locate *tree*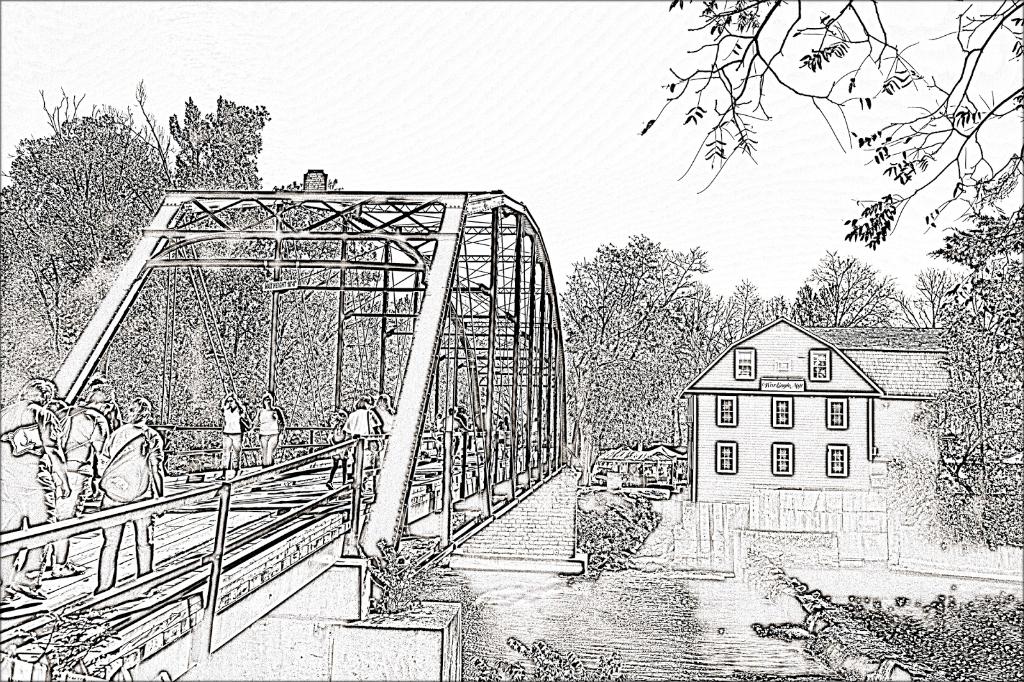
637 0 1023 312
